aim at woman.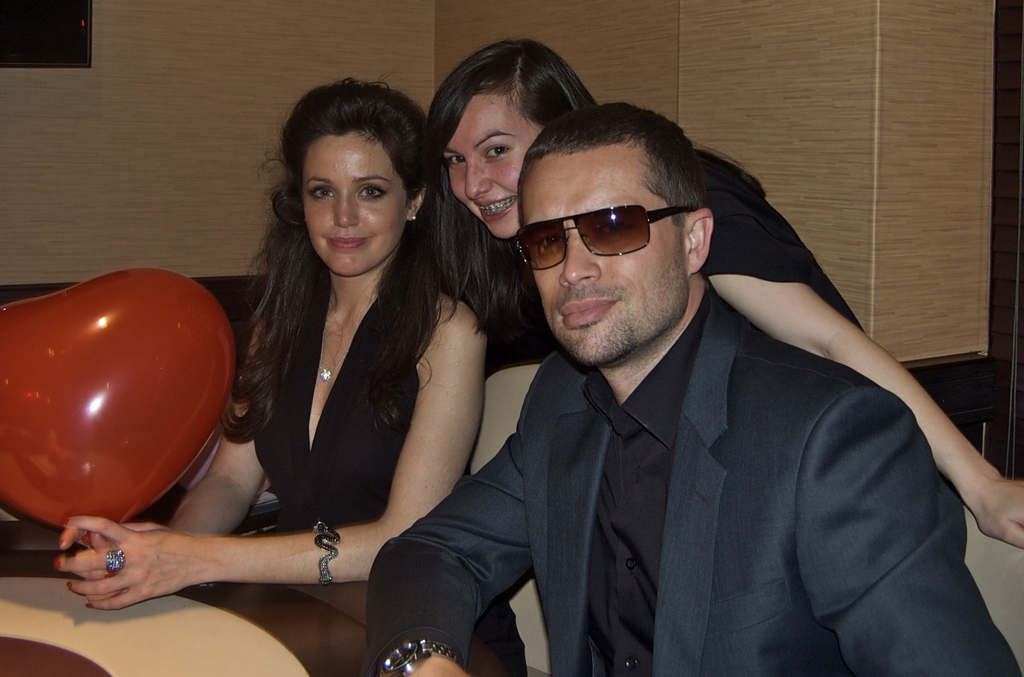
Aimed at bbox=(420, 33, 1023, 555).
